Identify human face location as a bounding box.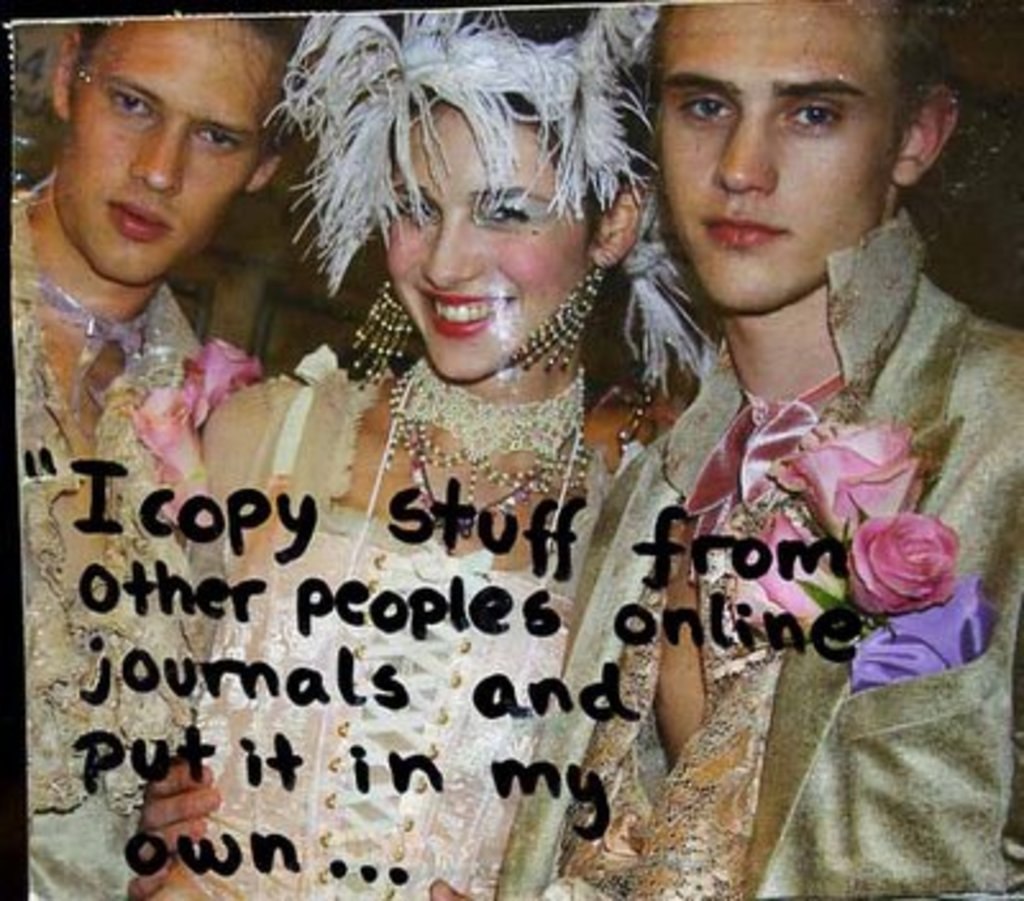
bbox=[77, 20, 271, 271].
